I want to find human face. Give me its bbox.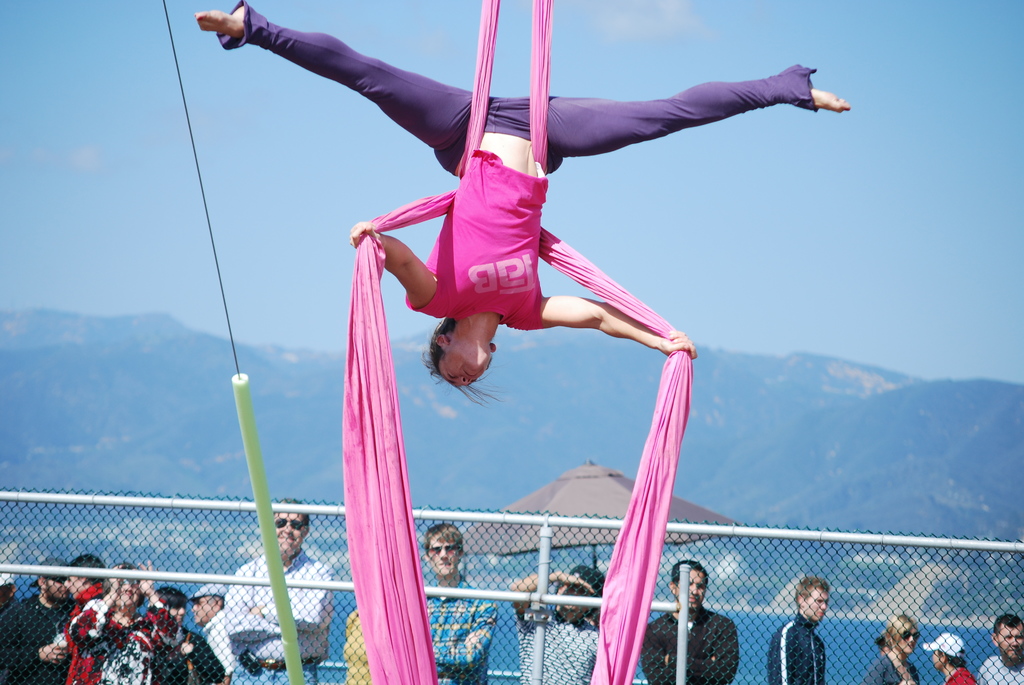
detection(437, 356, 491, 388).
